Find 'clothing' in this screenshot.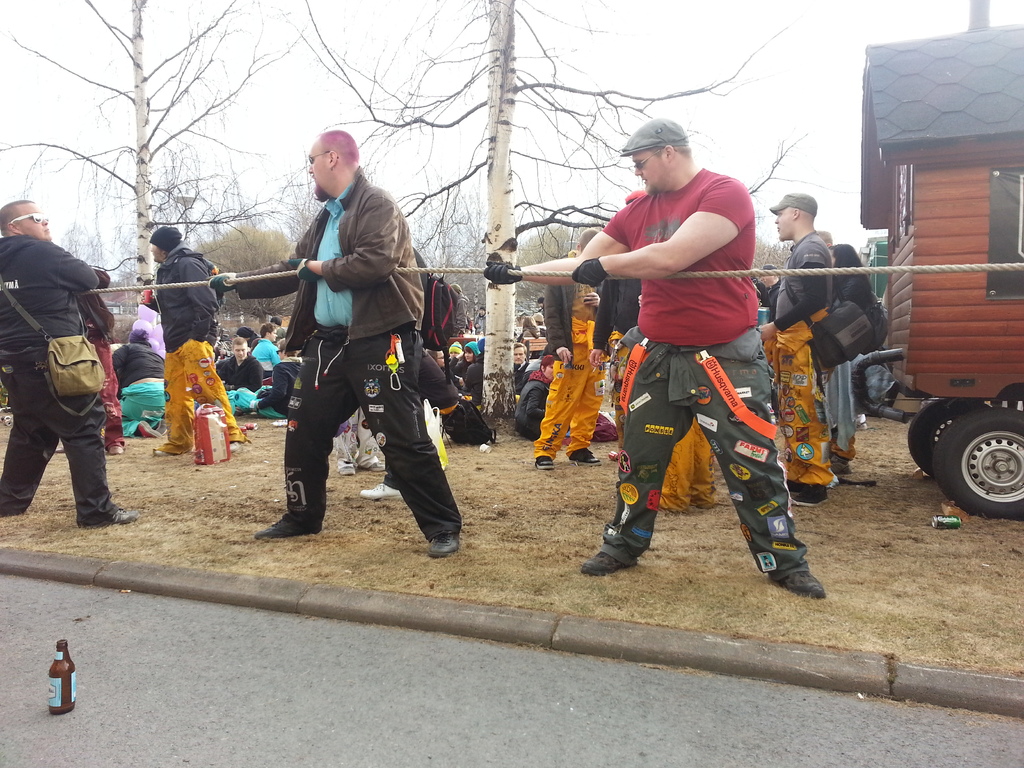
The bounding box for 'clothing' is pyautogui.locateOnScreen(589, 274, 643, 436).
